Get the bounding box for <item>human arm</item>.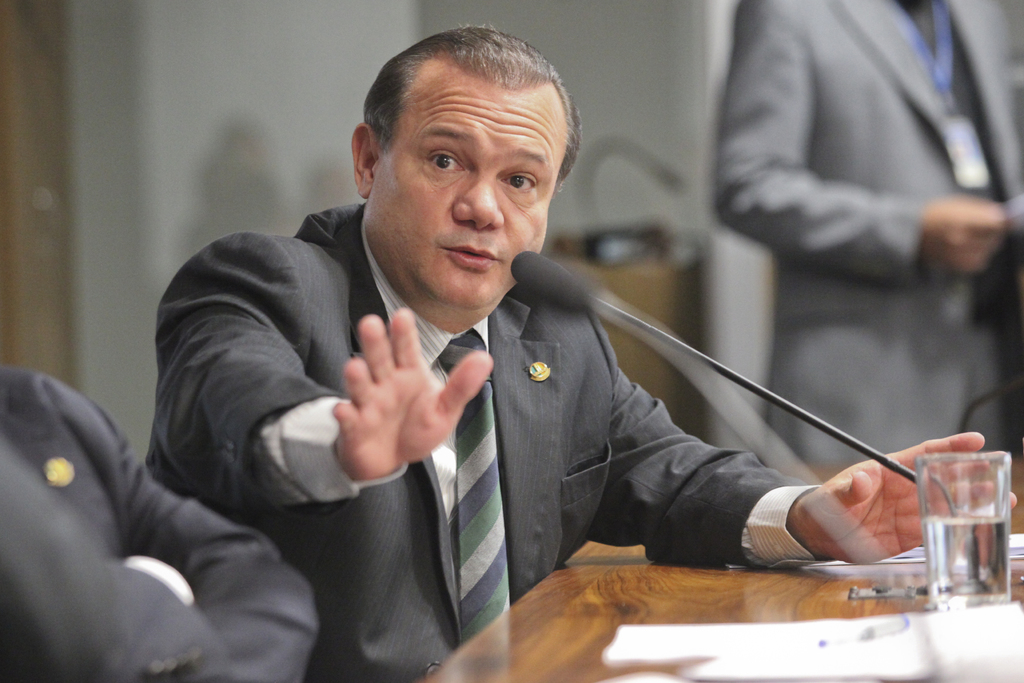
Rect(593, 341, 1022, 567).
